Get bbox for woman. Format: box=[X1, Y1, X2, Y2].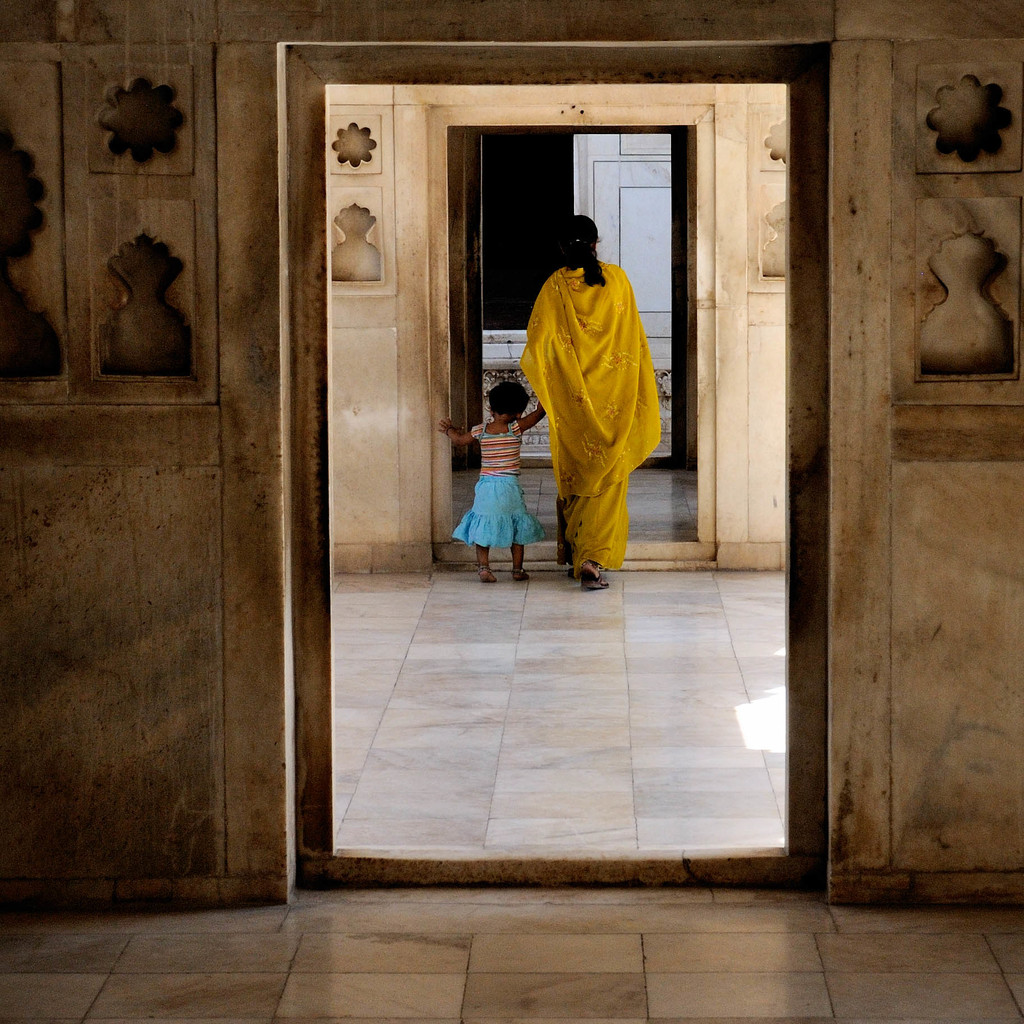
box=[529, 212, 680, 591].
